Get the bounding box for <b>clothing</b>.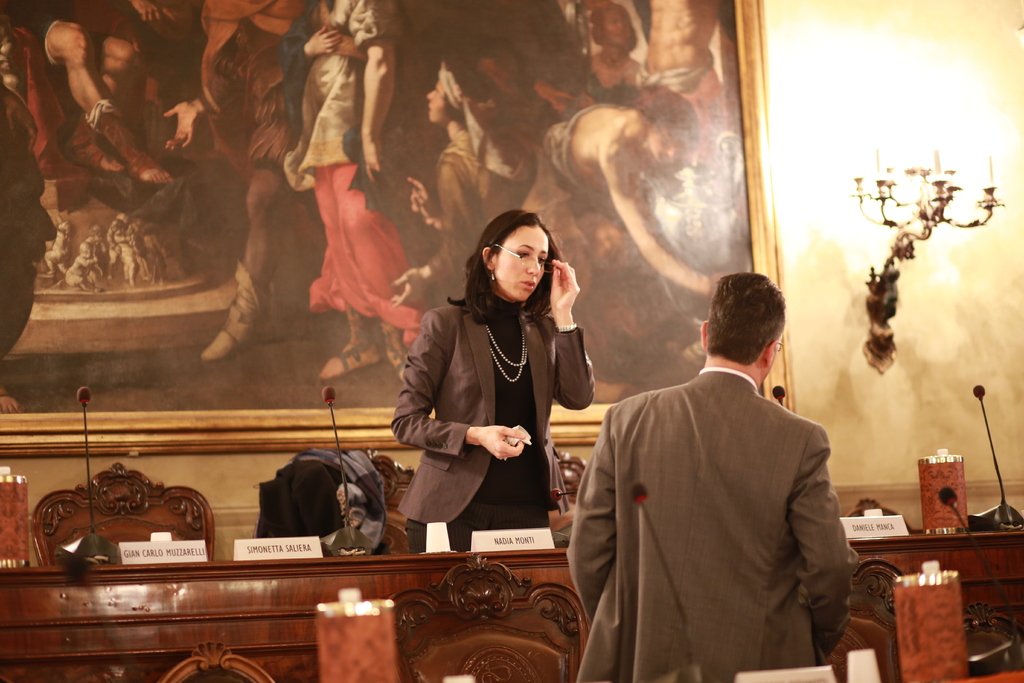
x1=570, y1=372, x2=852, y2=682.
